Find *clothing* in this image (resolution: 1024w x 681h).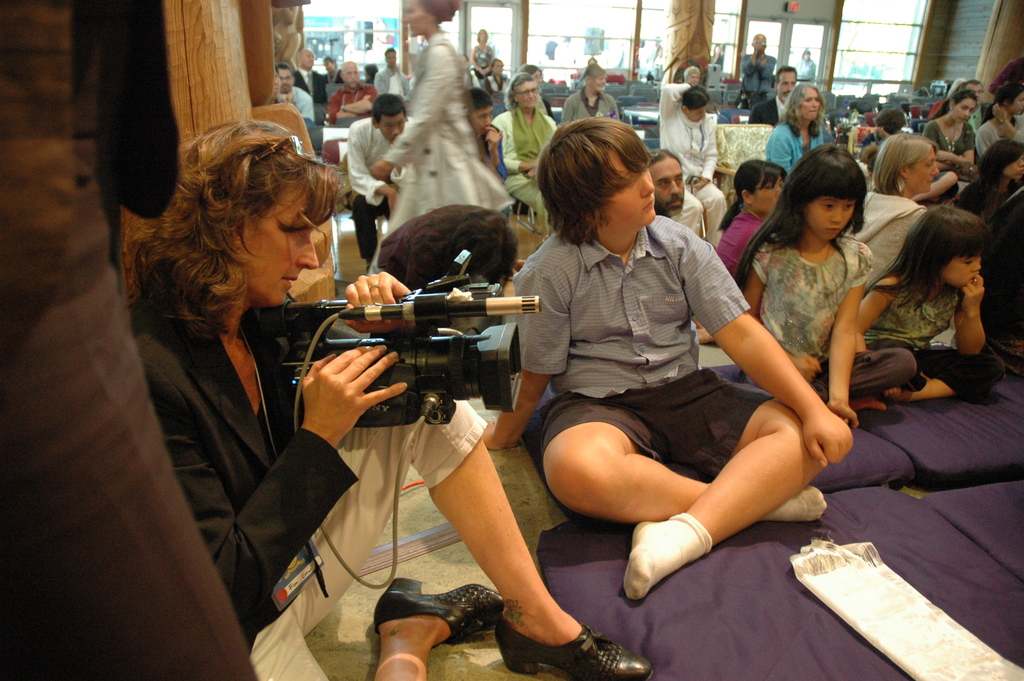
box(513, 216, 743, 393).
